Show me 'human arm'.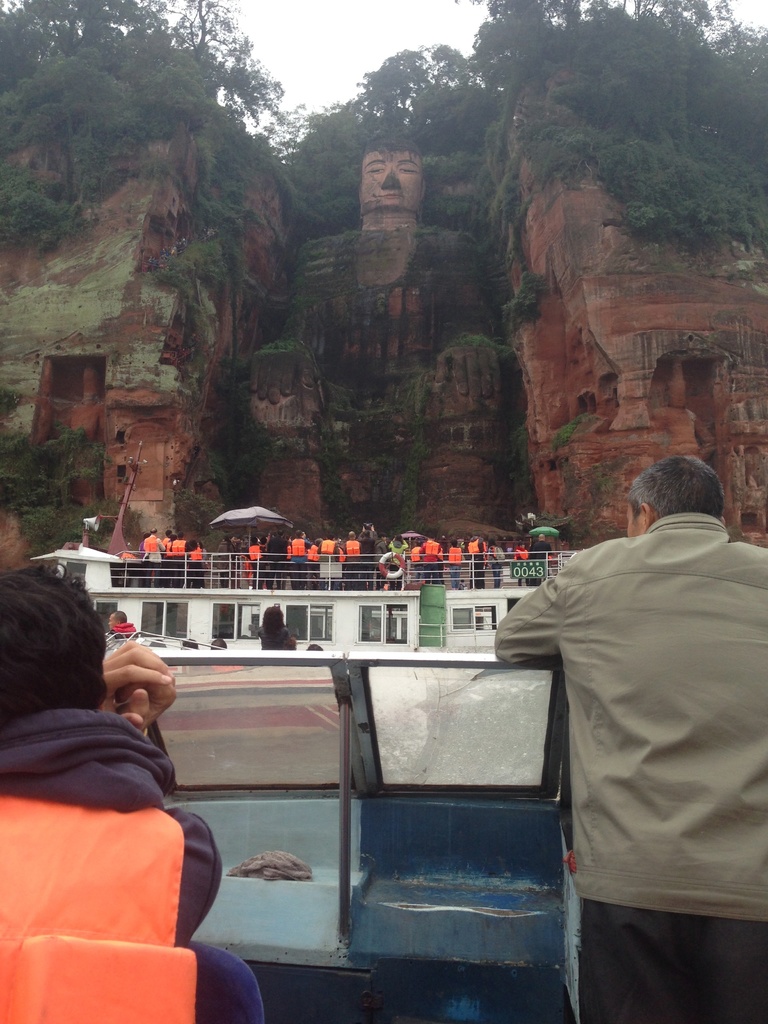
'human arm' is here: pyautogui.locateOnScreen(305, 536, 310, 548).
